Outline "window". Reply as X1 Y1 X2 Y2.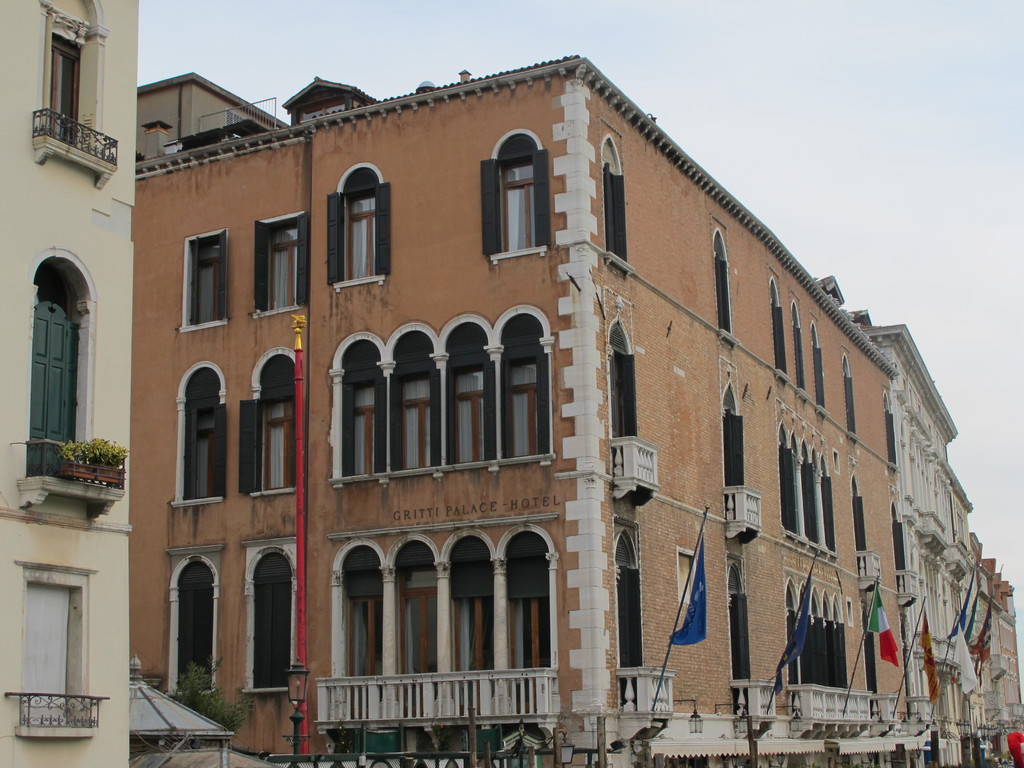
328 331 562 496.
